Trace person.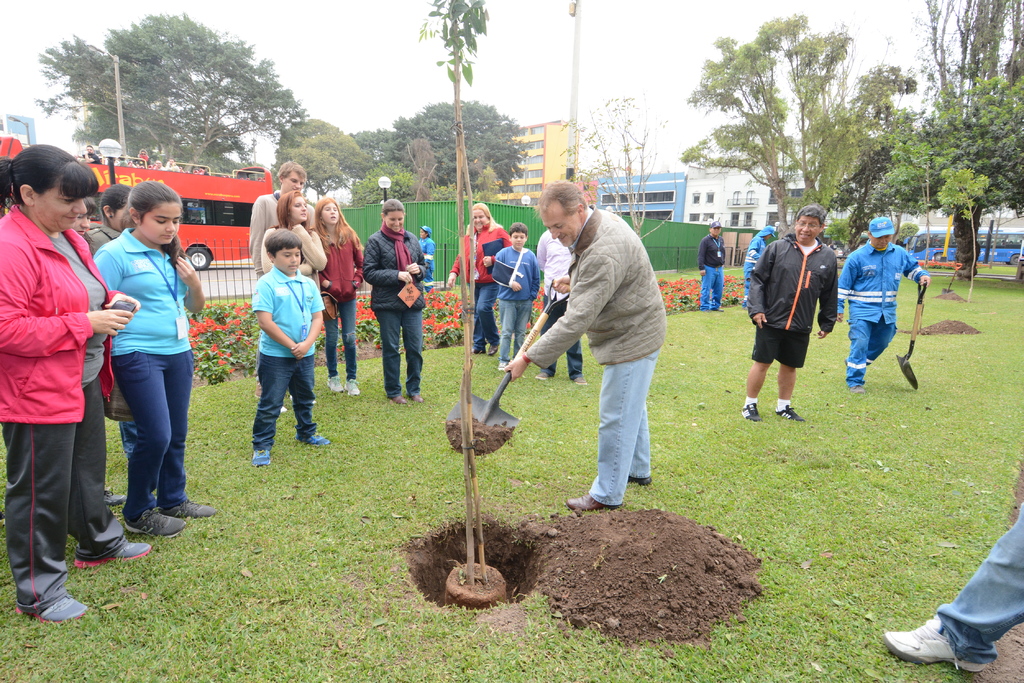
Traced to (242, 230, 333, 470).
